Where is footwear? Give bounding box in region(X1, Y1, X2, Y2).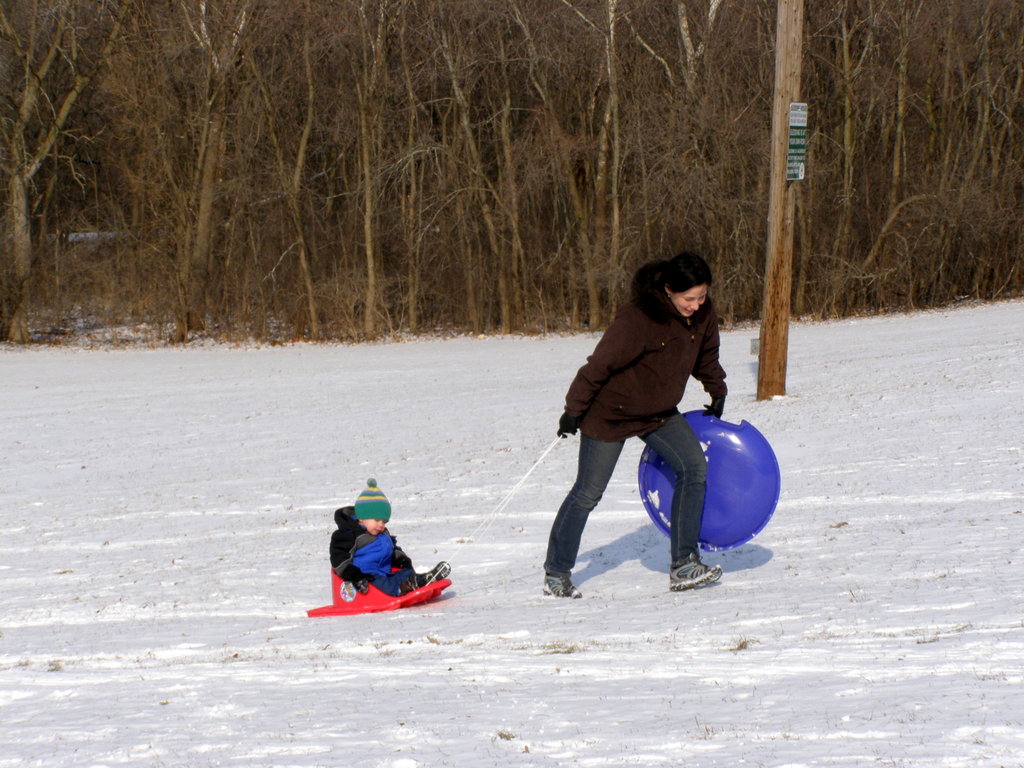
region(429, 559, 459, 584).
